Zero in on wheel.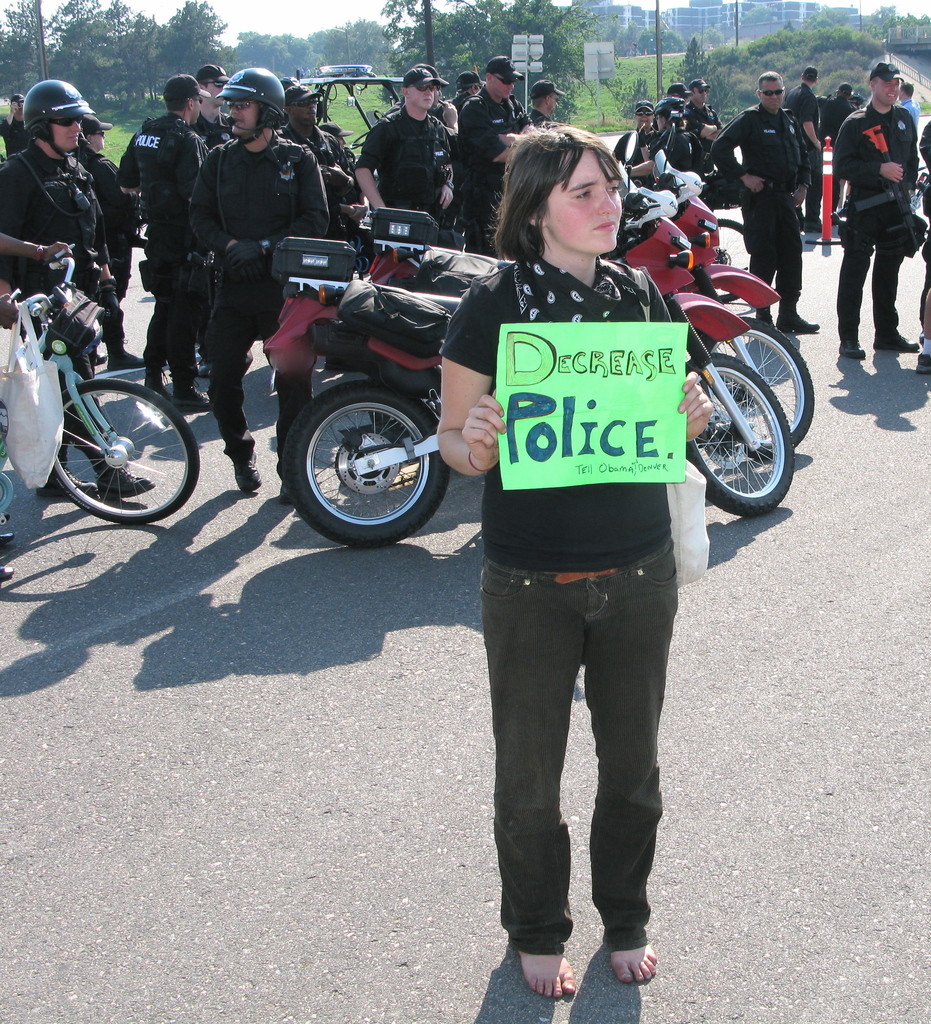
Zeroed in: [left=685, top=350, right=793, bottom=509].
